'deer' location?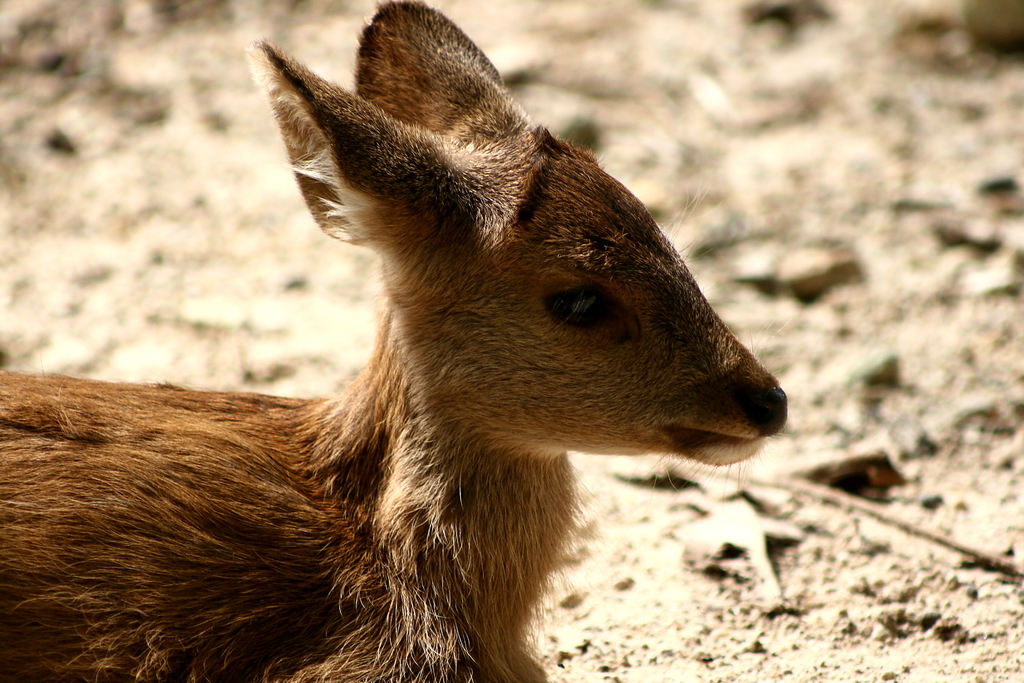
{"x1": 0, "y1": 0, "x2": 790, "y2": 682}
